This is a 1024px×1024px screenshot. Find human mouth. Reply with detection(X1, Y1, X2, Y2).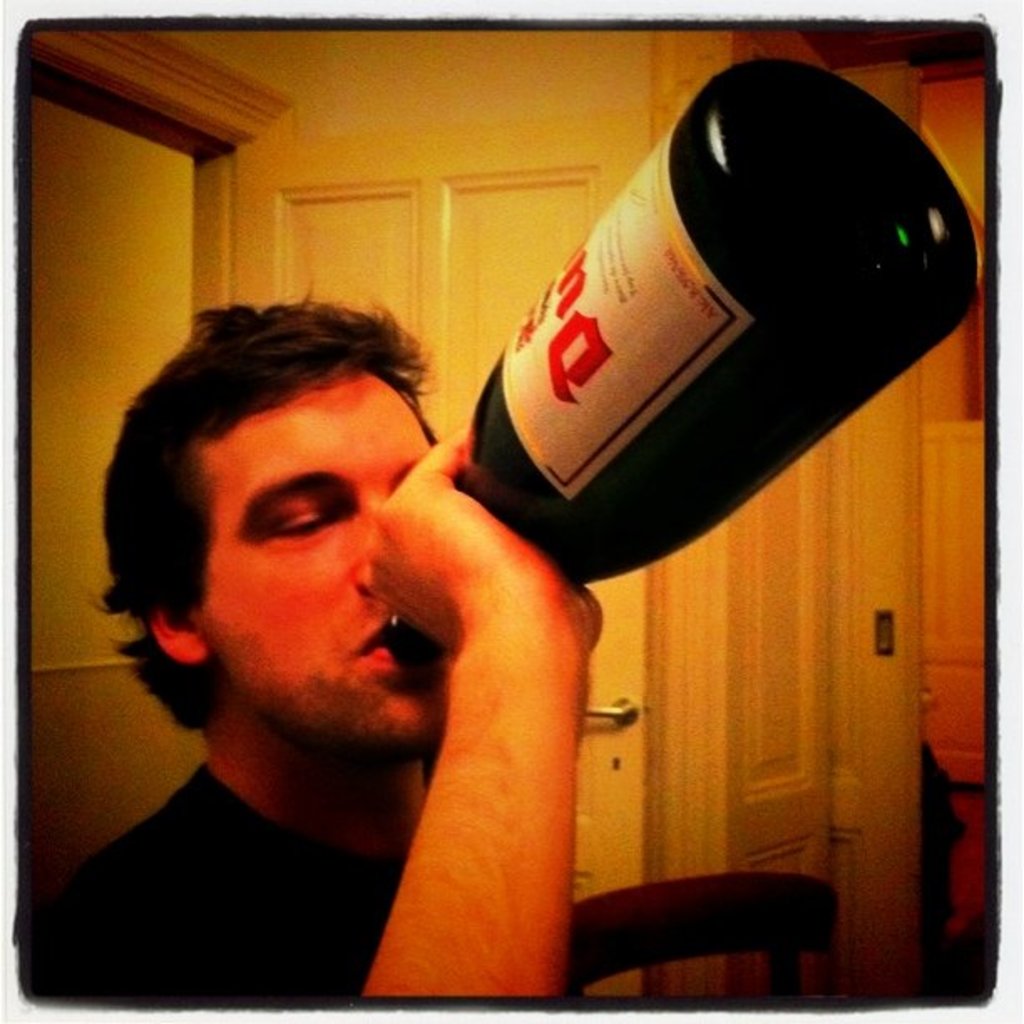
detection(358, 611, 395, 663).
